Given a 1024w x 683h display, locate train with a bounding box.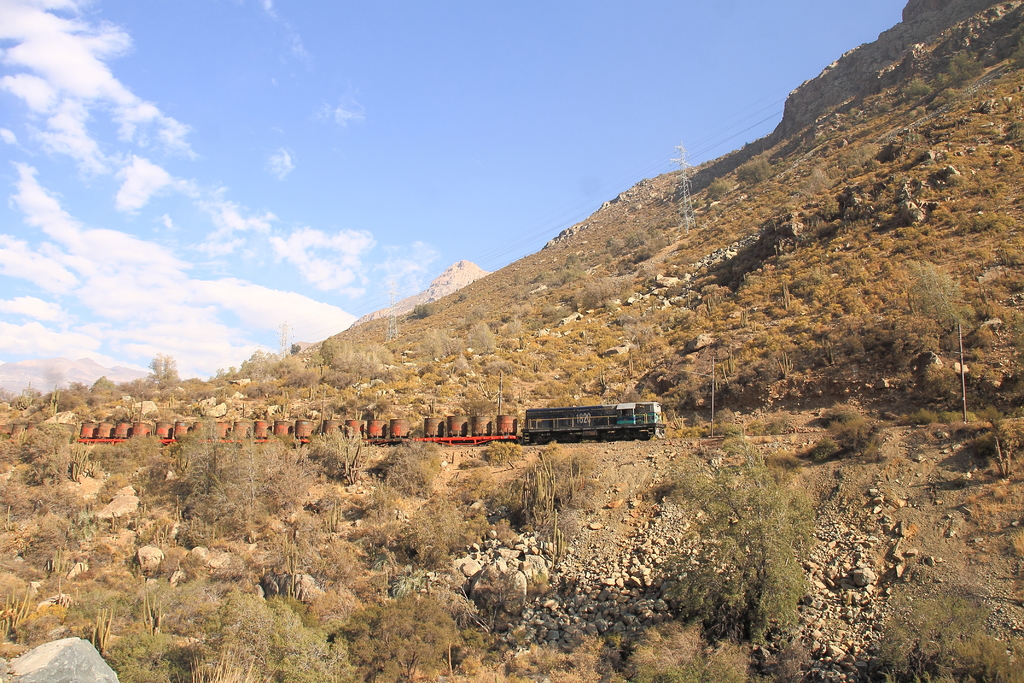
Located: l=76, t=397, r=664, b=440.
